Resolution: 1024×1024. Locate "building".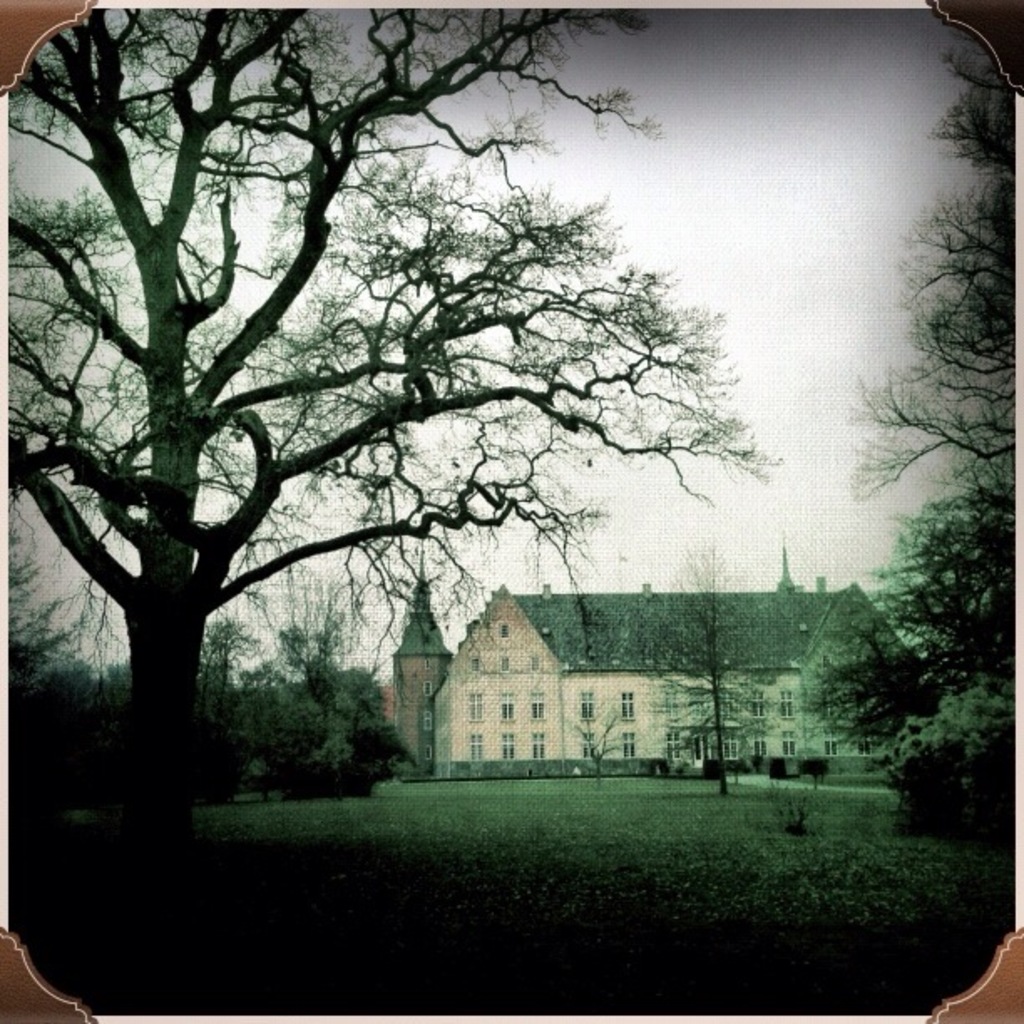
<box>428,537,914,775</box>.
